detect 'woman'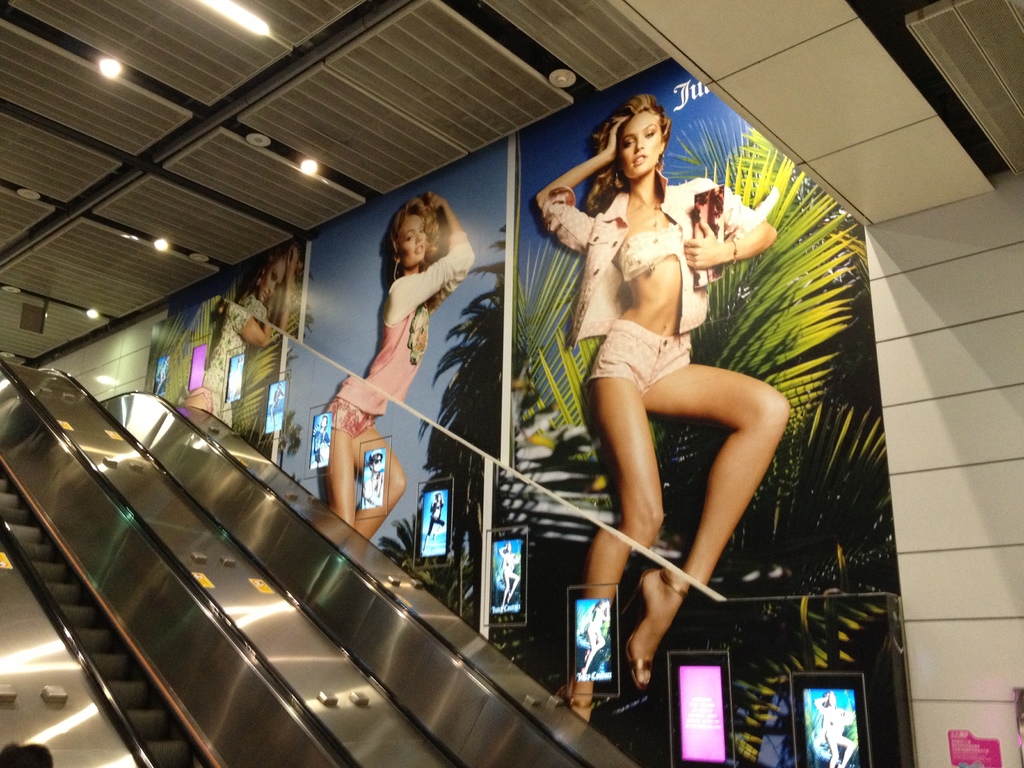
(499, 542, 521, 612)
